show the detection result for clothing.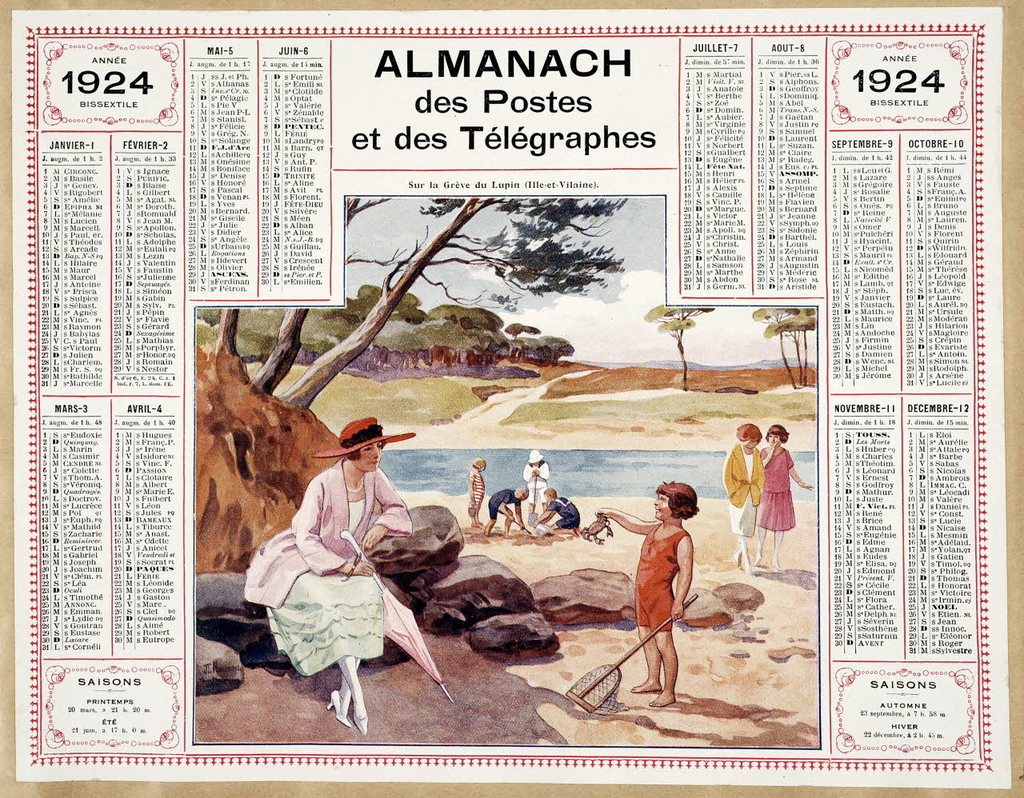
[487, 487, 520, 519].
